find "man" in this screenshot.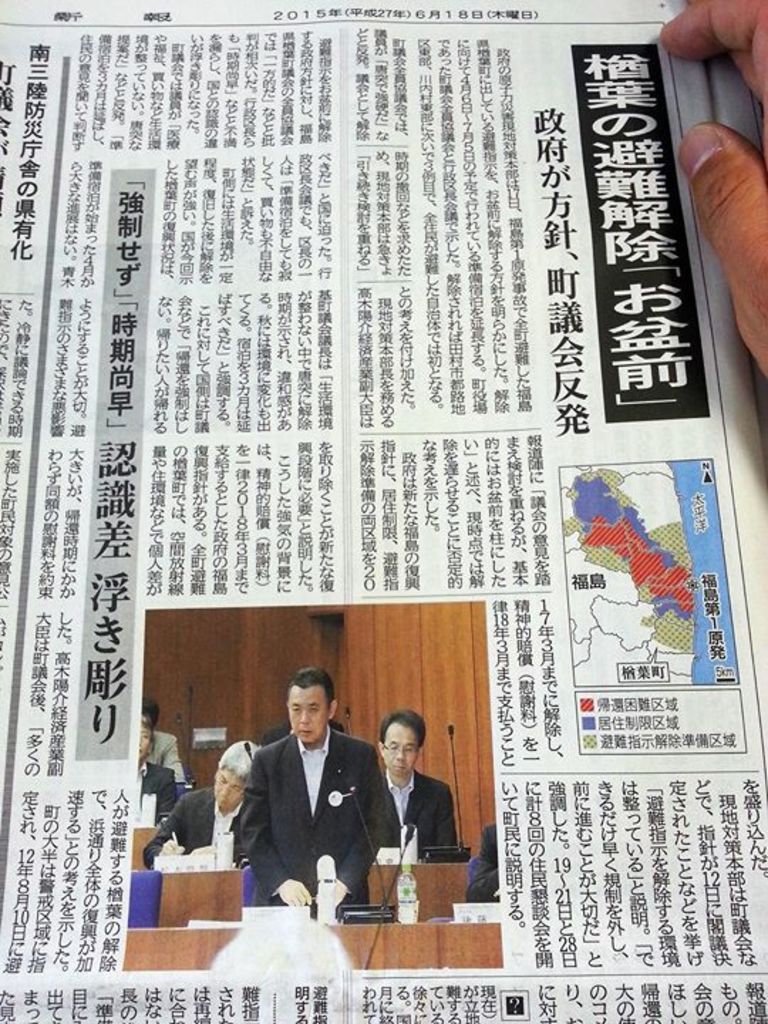
The bounding box for "man" is <region>139, 742, 266, 873</region>.
